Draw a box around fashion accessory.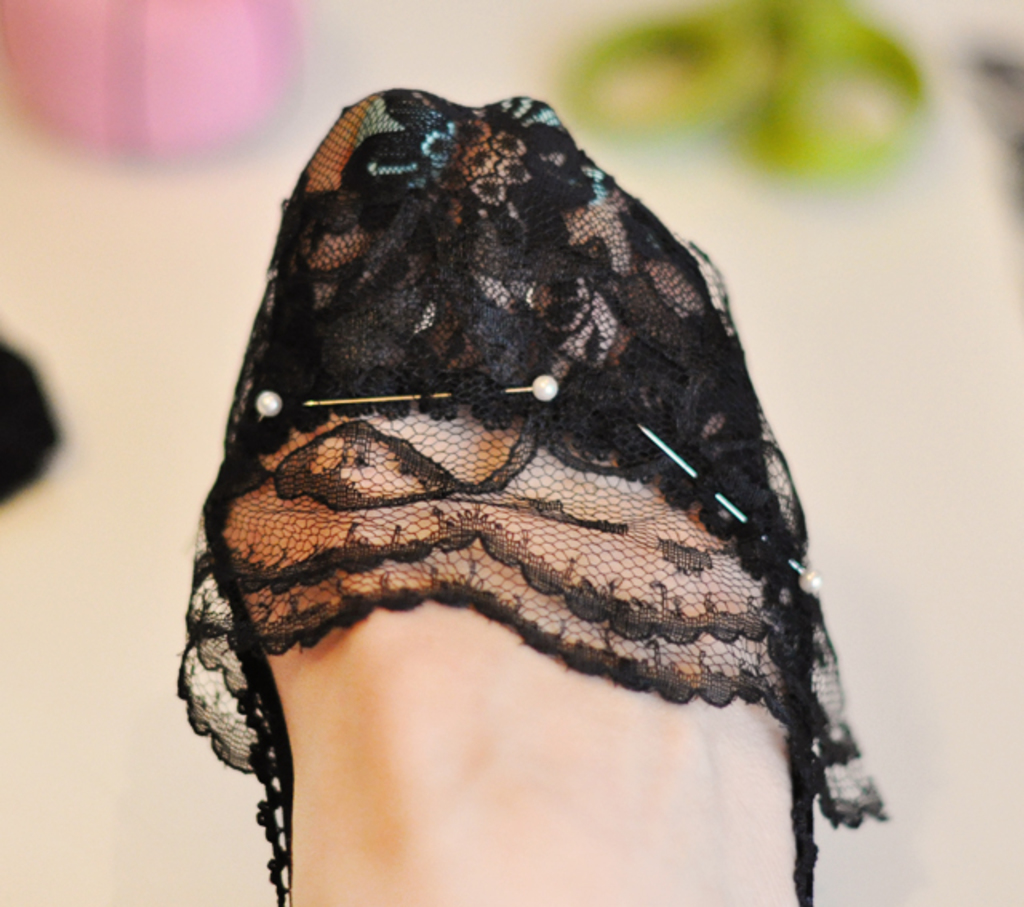
[left=178, top=83, right=891, bottom=905].
